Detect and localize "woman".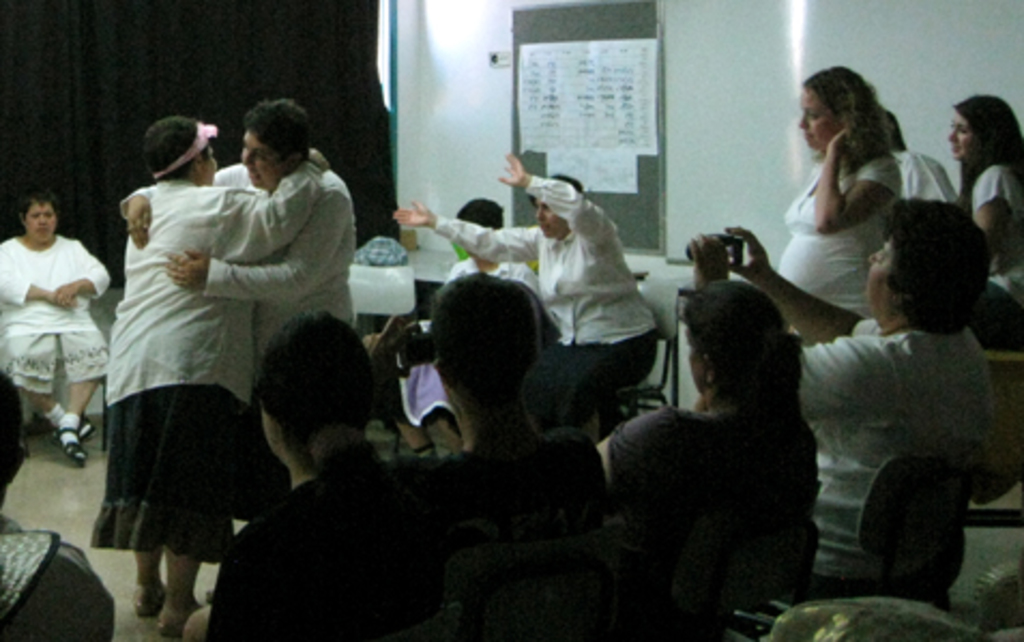
Localized at x1=683, y1=206, x2=992, y2=599.
